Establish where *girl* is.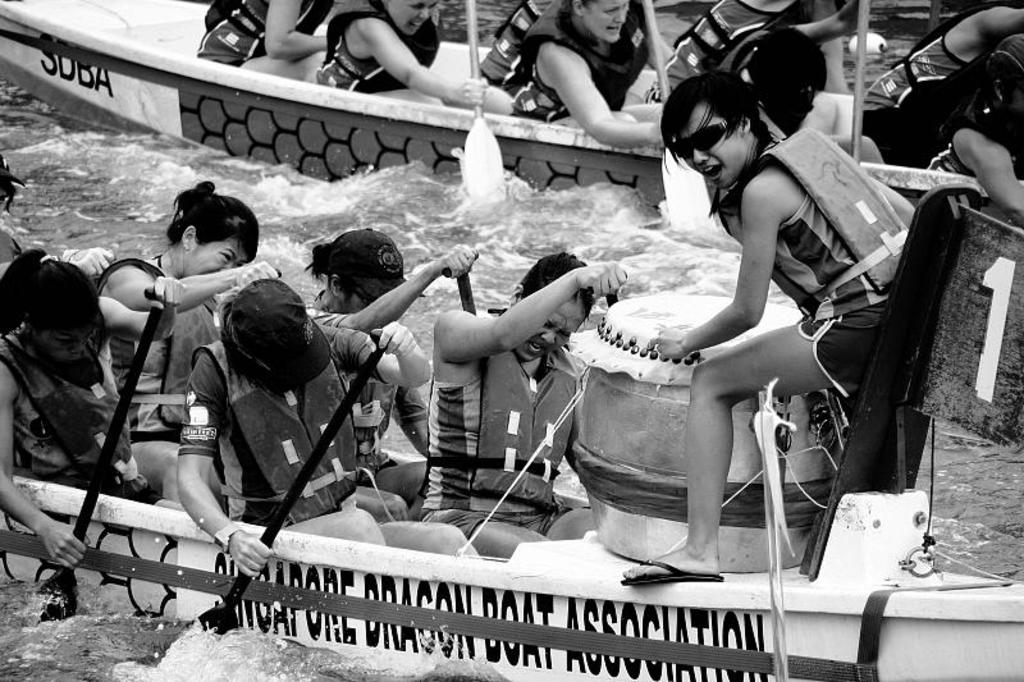
Established at left=626, top=75, right=911, bottom=581.
